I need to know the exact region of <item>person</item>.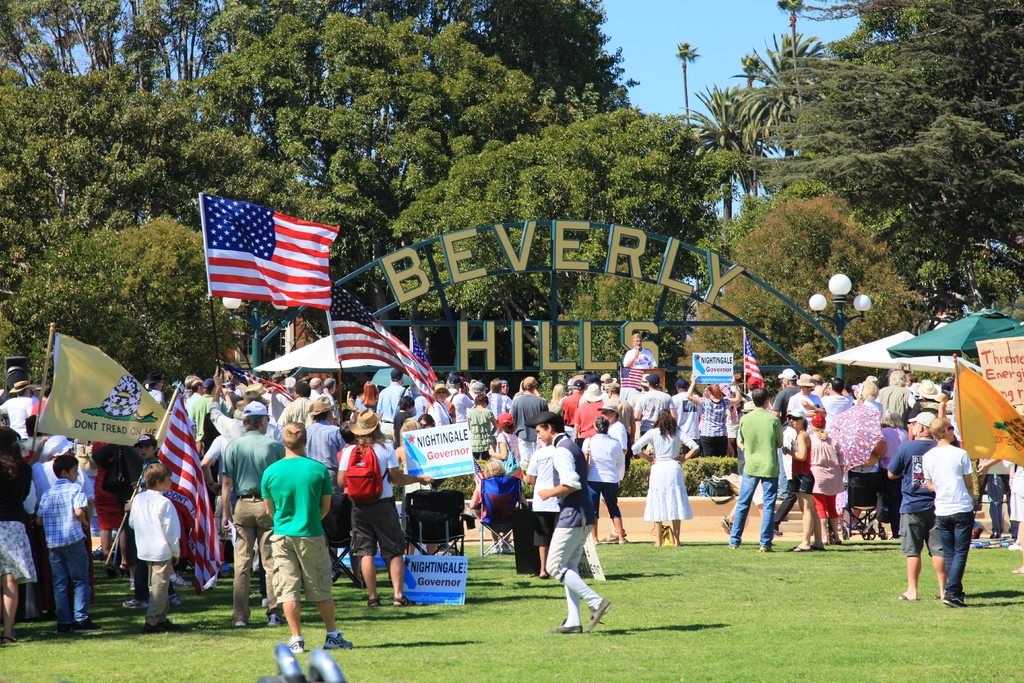
Region: <box>636,378,671,429</box>.
